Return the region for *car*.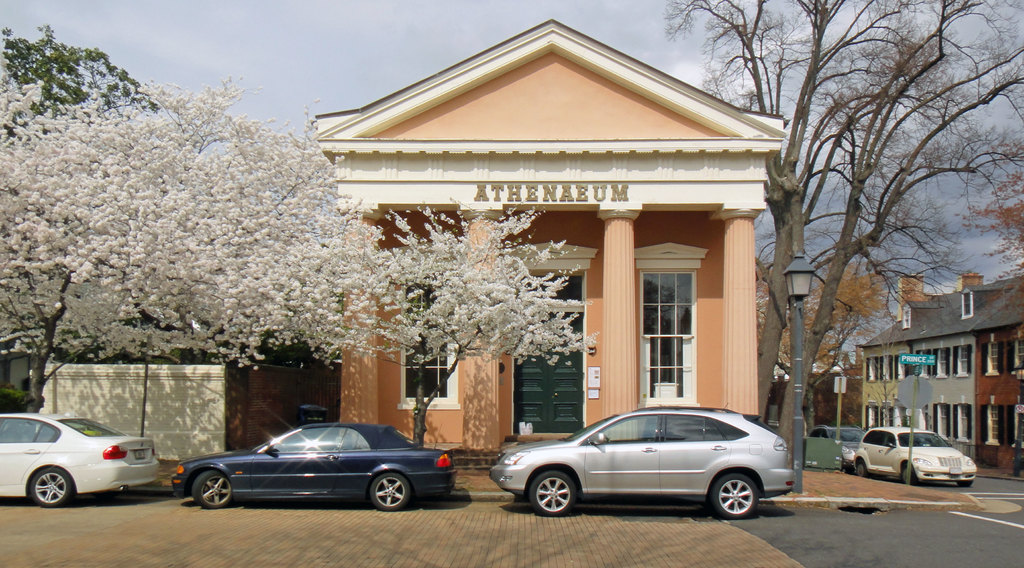
811,425,870,469.
